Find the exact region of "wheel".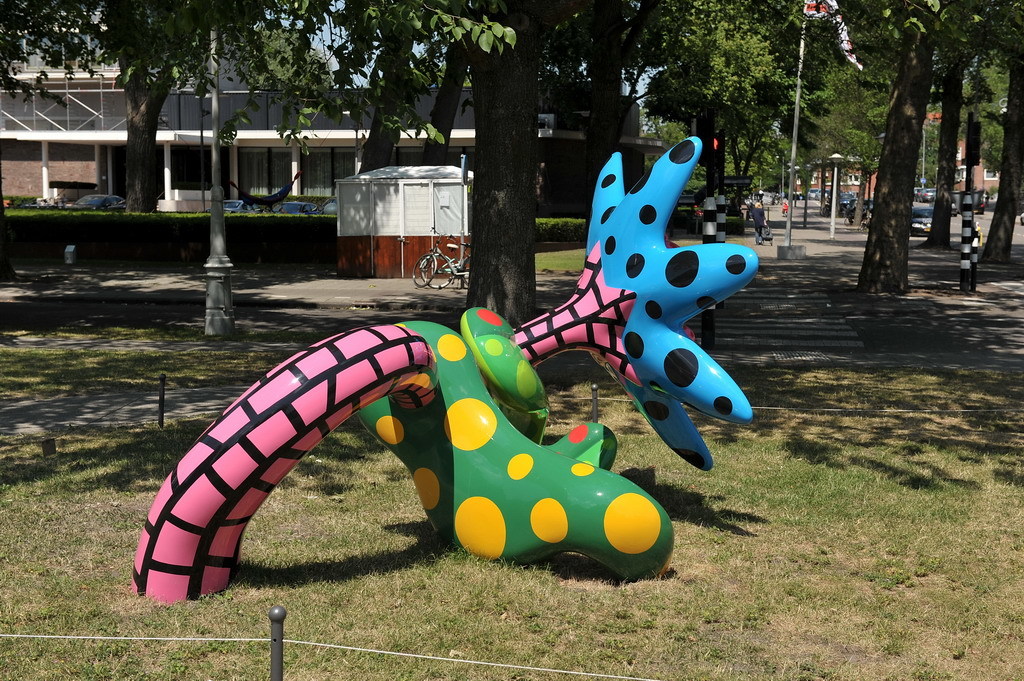
Exact region: detection(411, 247, 439, 282).
